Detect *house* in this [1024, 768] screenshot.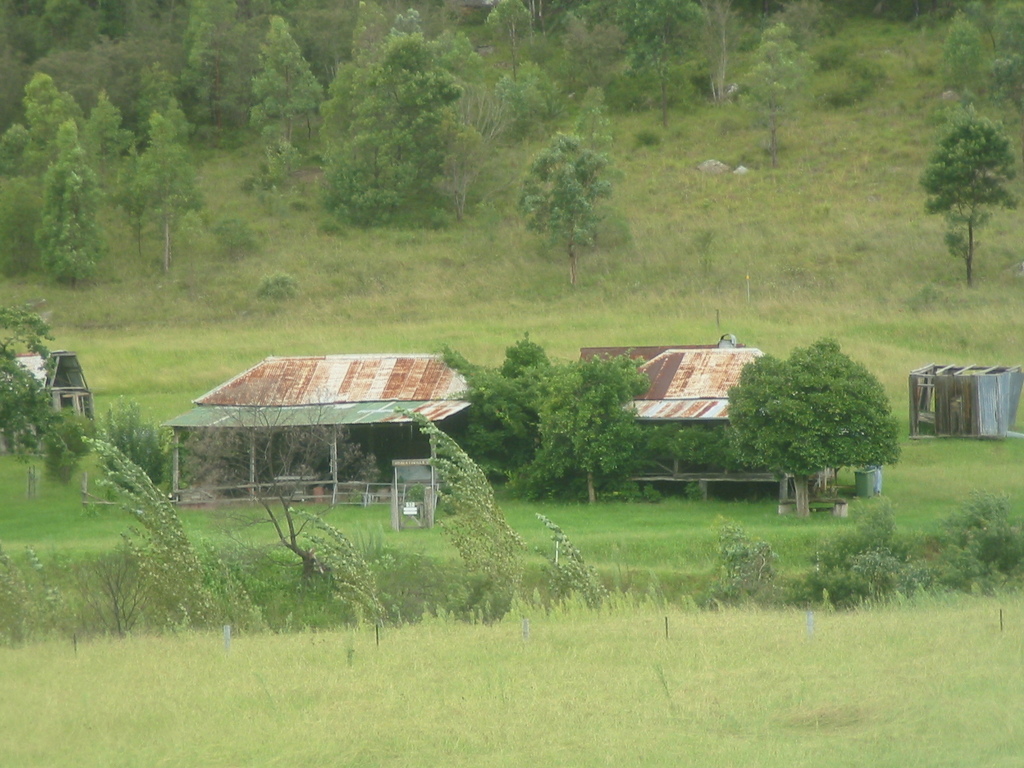
Detection: (left=152, top=349, right=532, bottom=506).
